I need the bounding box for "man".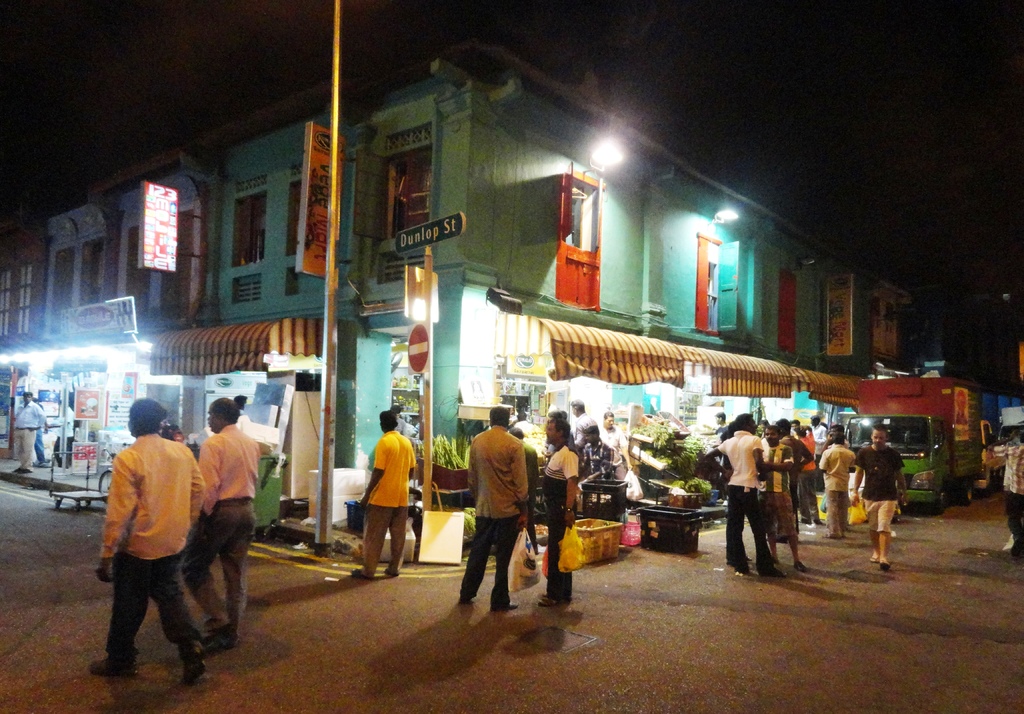
Here it is: [left=854, top=422, right=907, bottom=568].
